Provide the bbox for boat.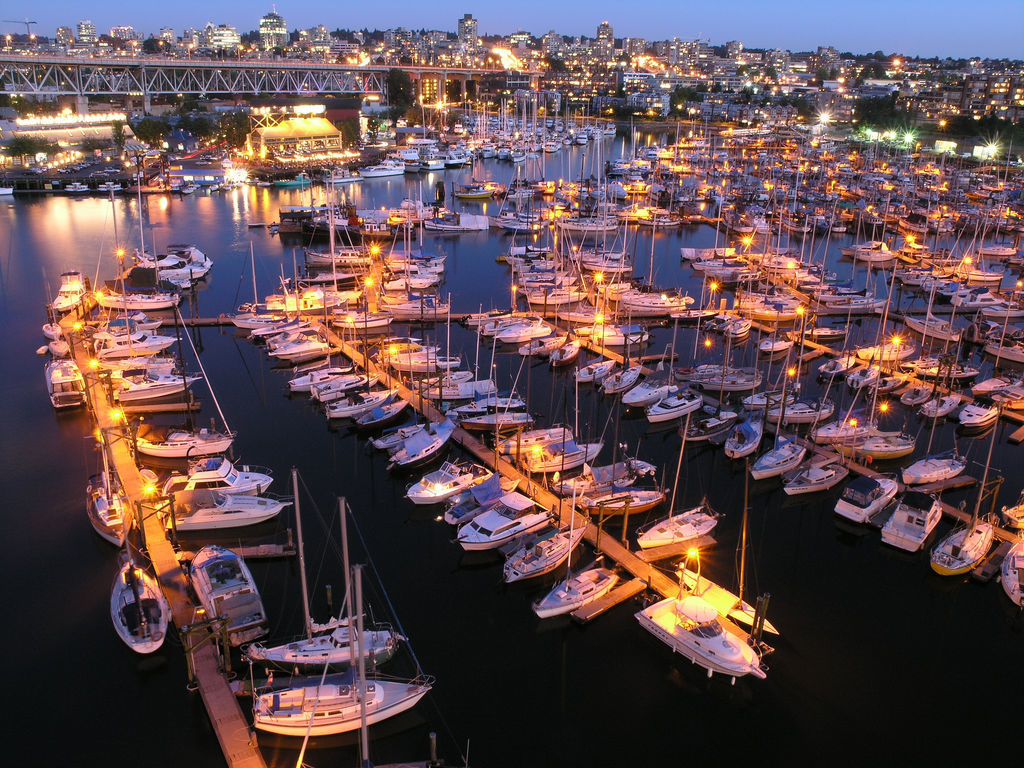
[left=132, top=156, right=207, bottom=282].
